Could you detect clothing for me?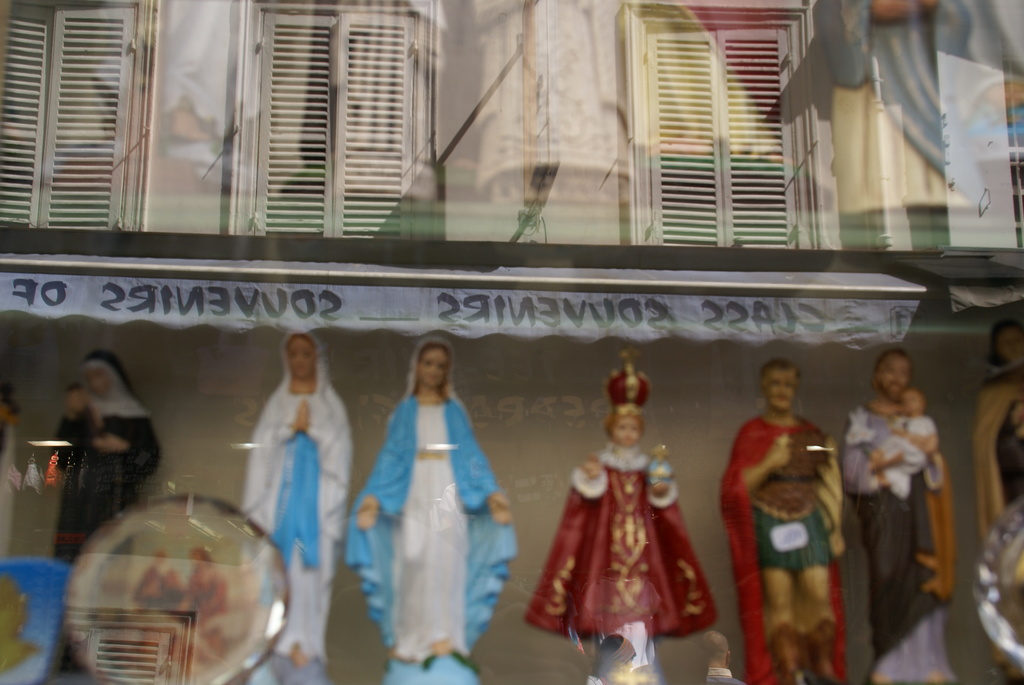
Detection result: <box>345,390,522,672</box>.
